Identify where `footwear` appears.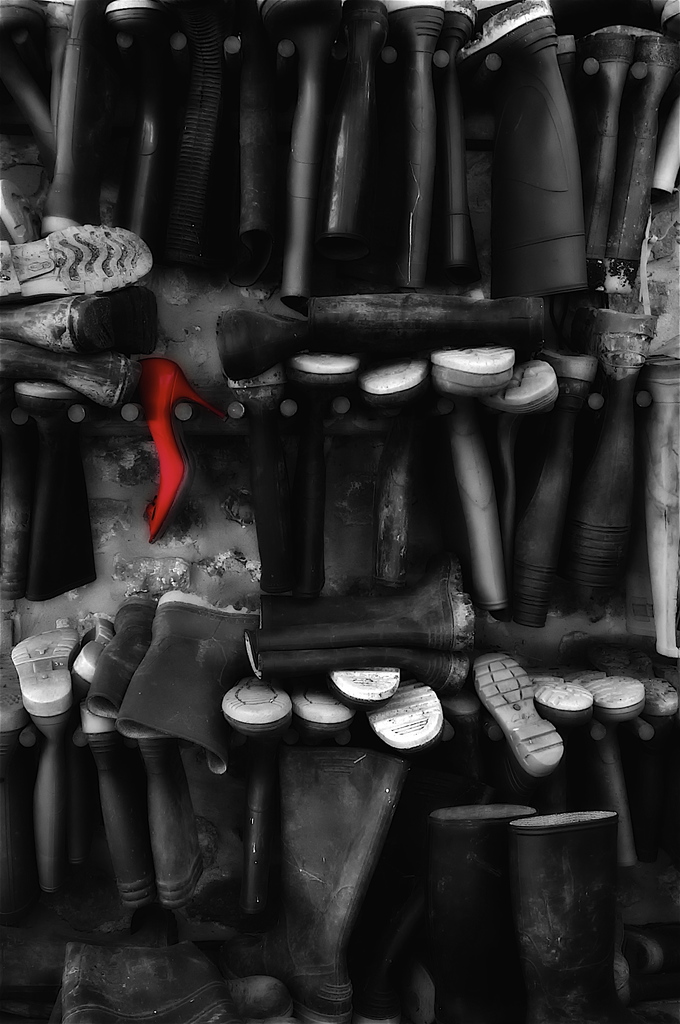
Appears at detection(0, 221, 175, 292).
